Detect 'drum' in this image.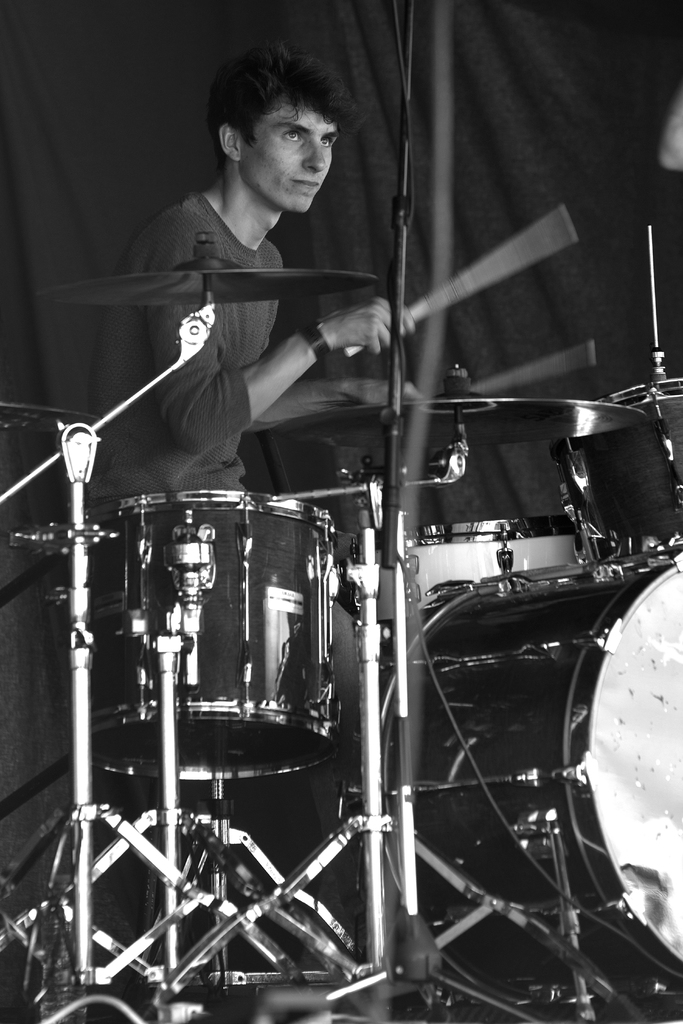
Detection: bbox=(88, 490, 341, 784).
